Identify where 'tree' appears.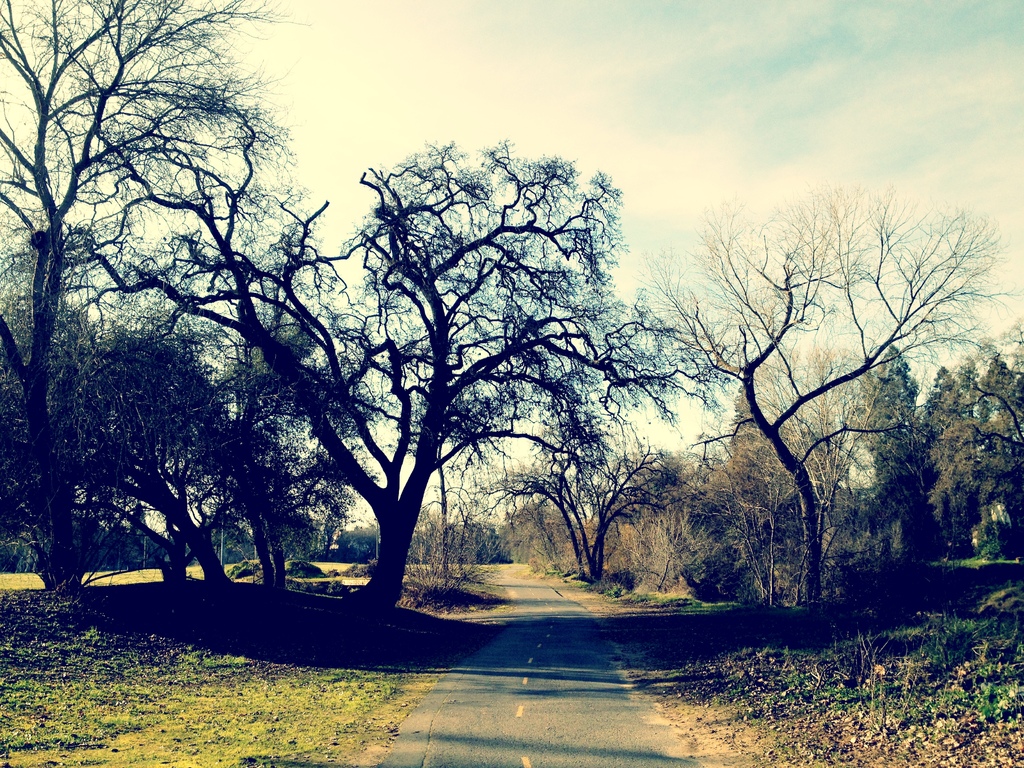
Appears at 978,348,1023,433.
